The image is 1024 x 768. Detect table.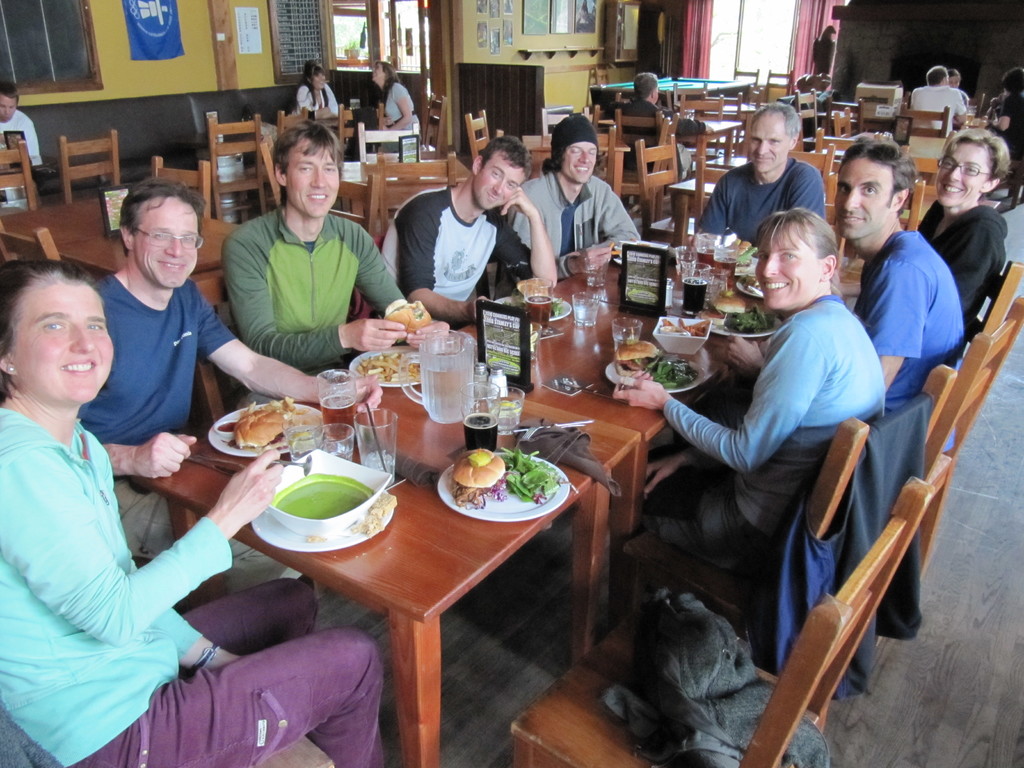
Detection: [x1=4, y1=196, x2=241, y2=277].
